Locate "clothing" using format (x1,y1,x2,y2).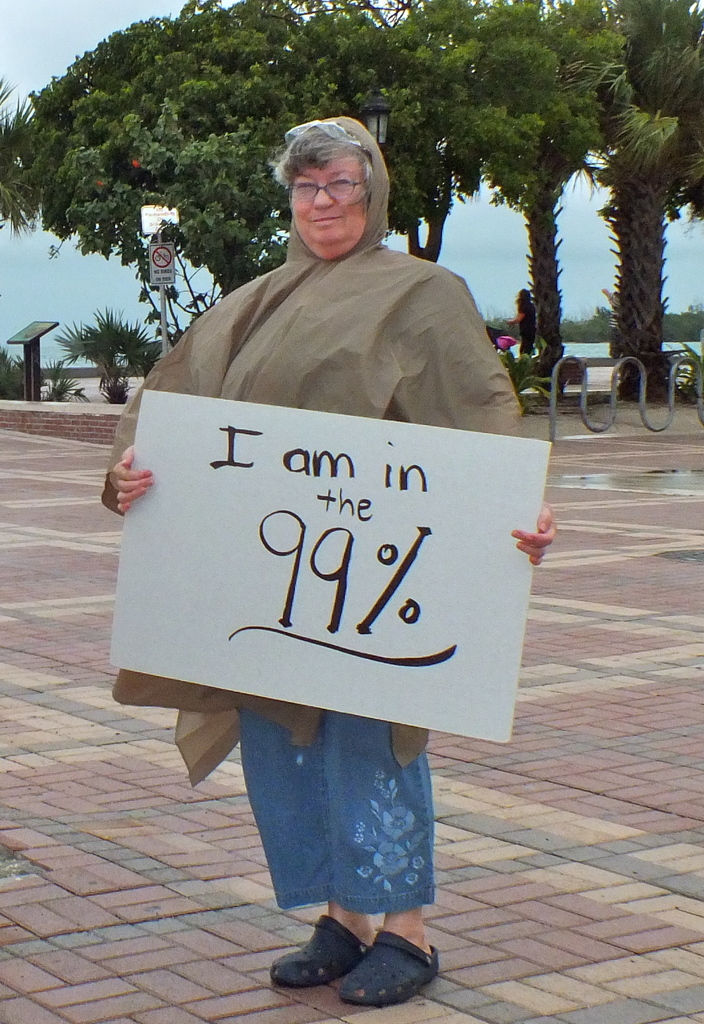
(508,294,533,342).
